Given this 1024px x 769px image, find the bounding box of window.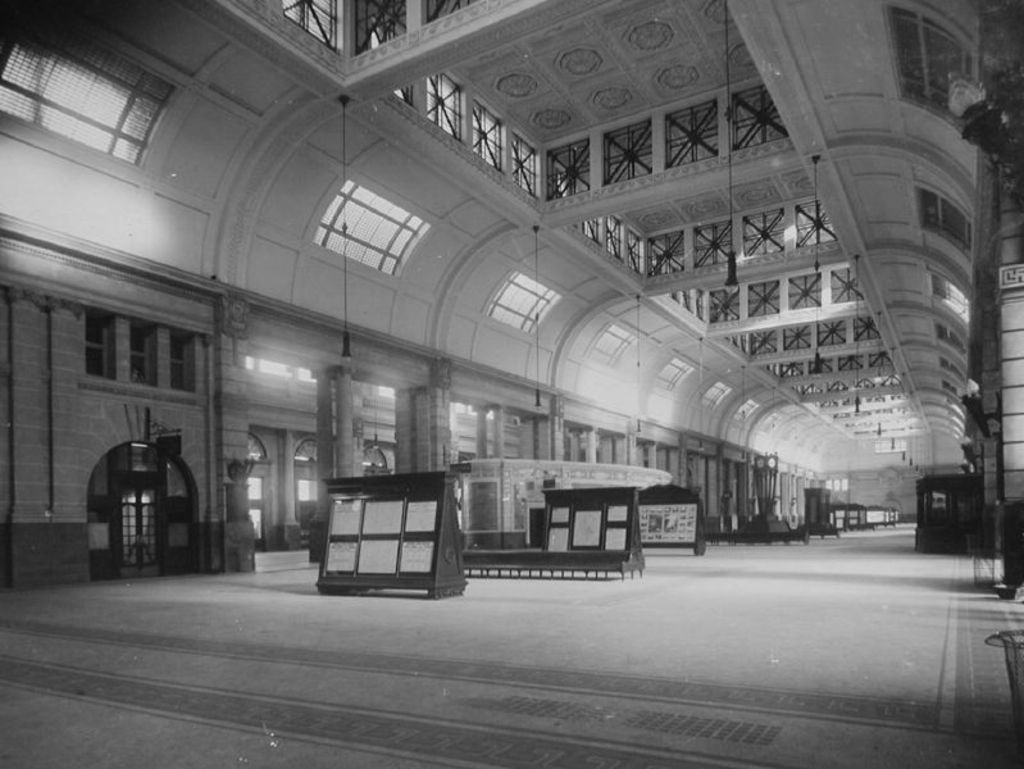
[0,19,161,182].
